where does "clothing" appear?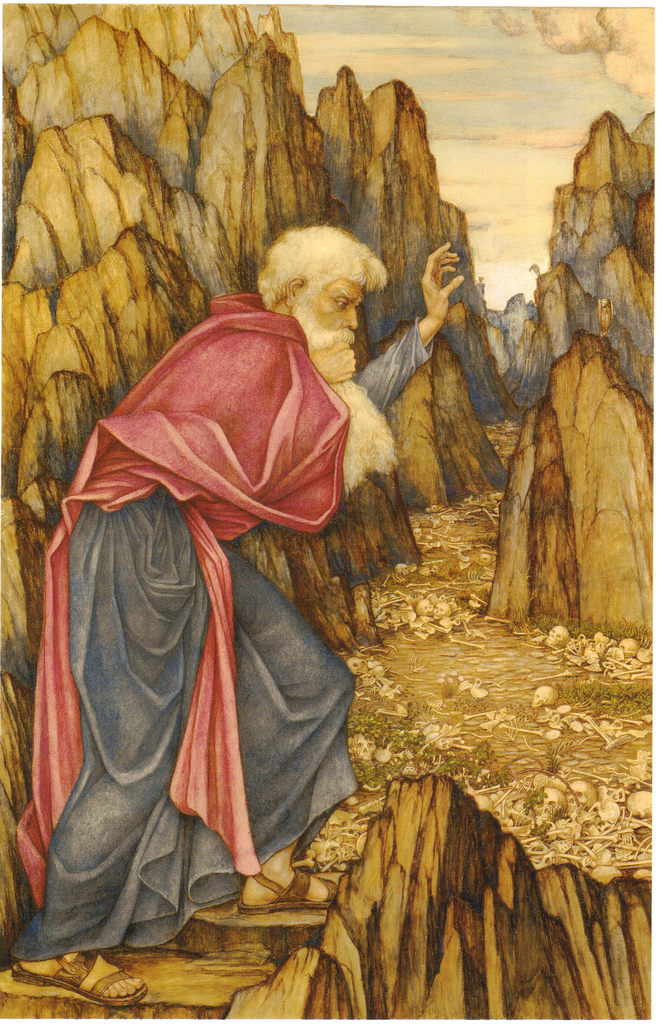
Appears at <bbox>53, 278, 444, 988</bbox>.
